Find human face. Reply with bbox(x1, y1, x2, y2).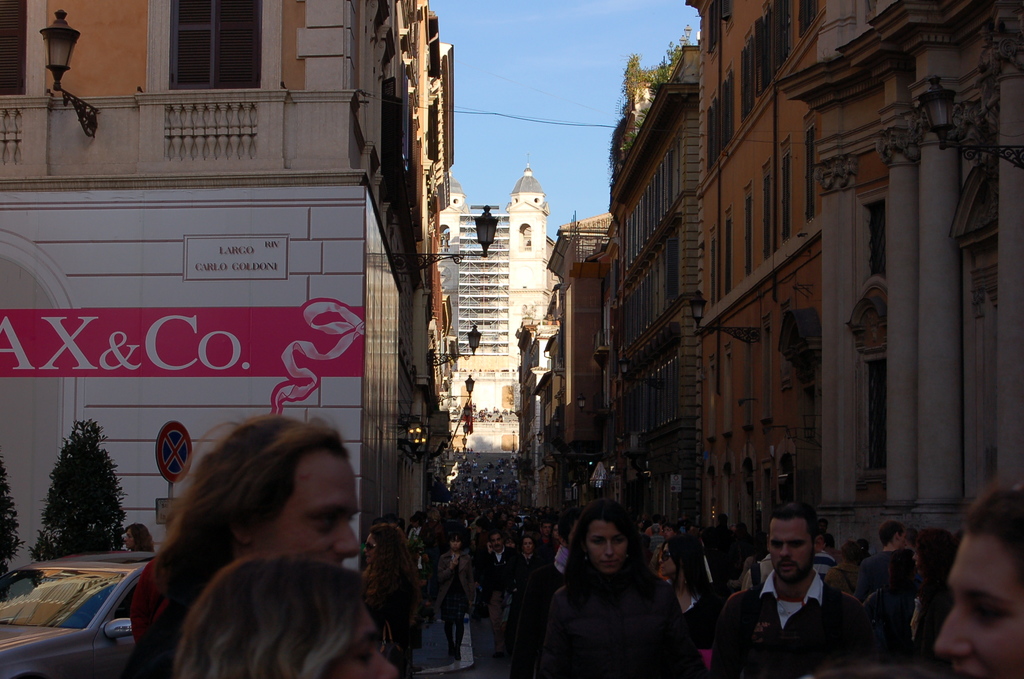
bbox(545, 521, 551, 534).
